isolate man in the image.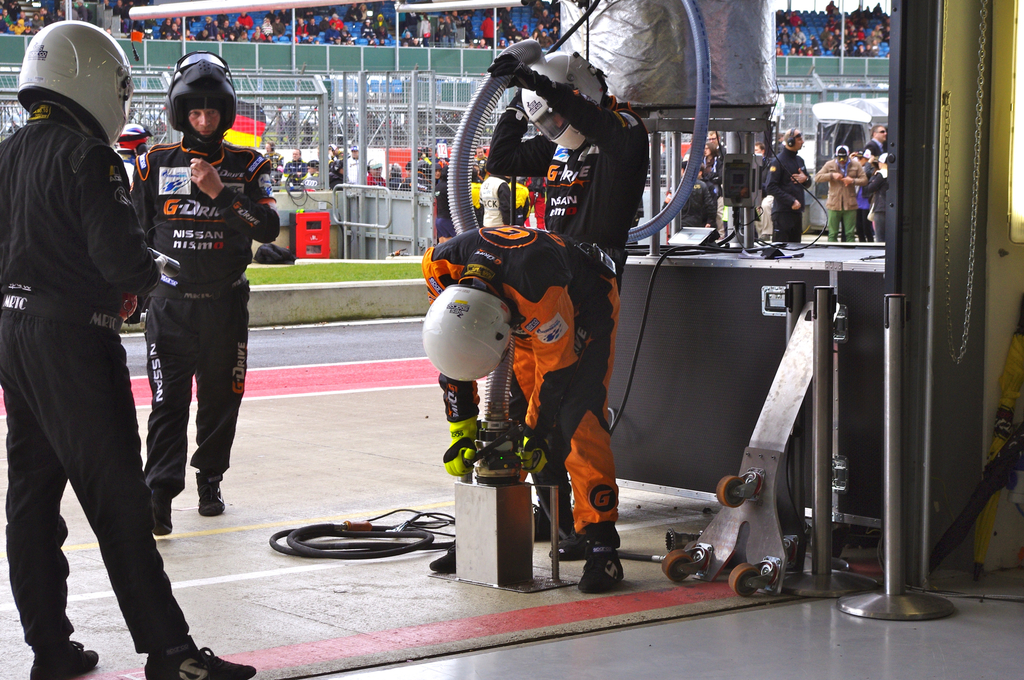
Isolated region: pyautogui.locateOnScreen(883, 25, 891, 45).
